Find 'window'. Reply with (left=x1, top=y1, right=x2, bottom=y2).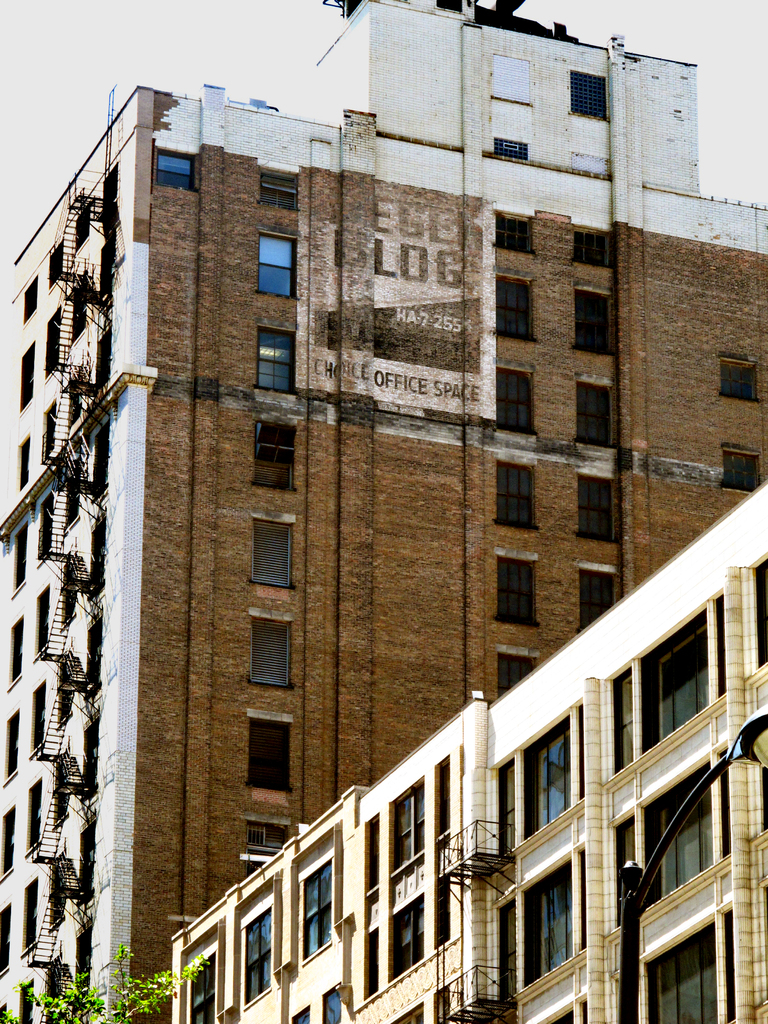
(left=252, top=520, right=292, bottom=591).
